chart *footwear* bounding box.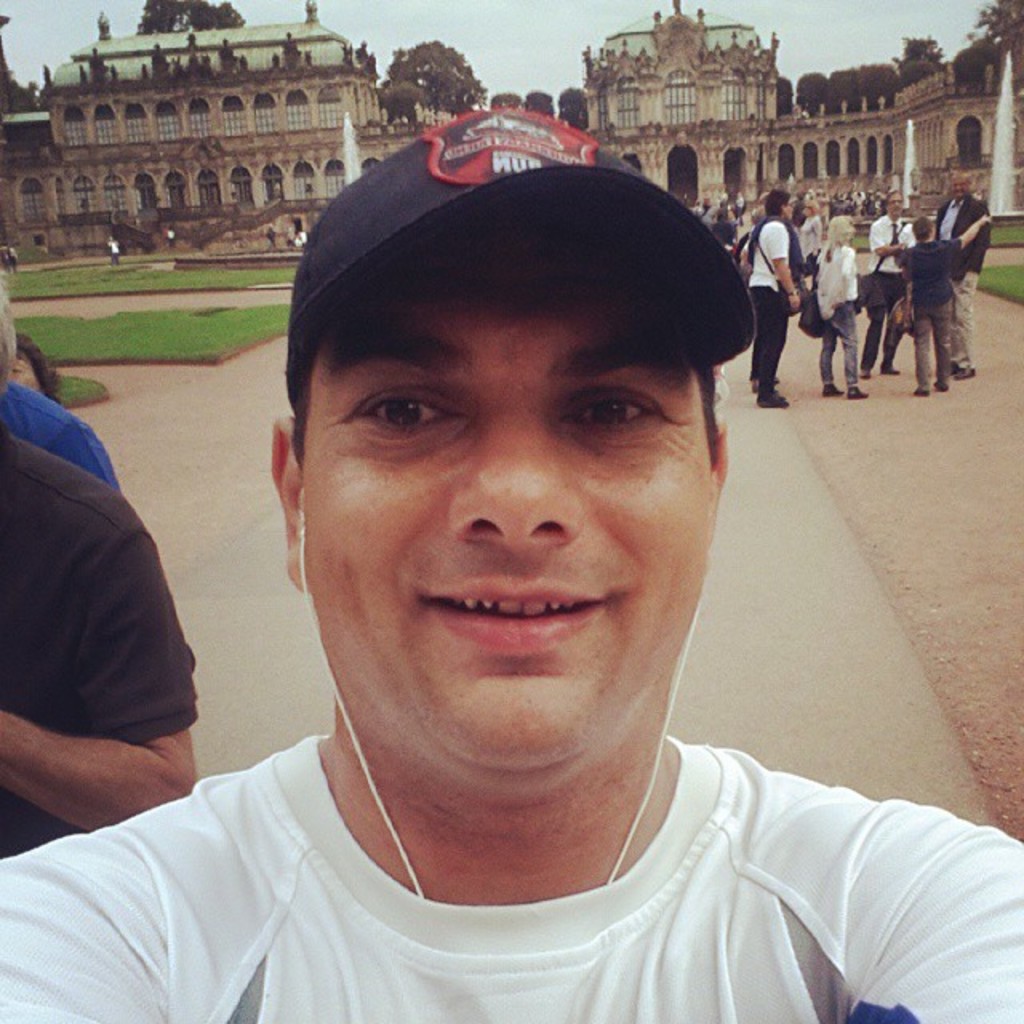
Charted: left=819, top=382, right=843, bottom=398.
